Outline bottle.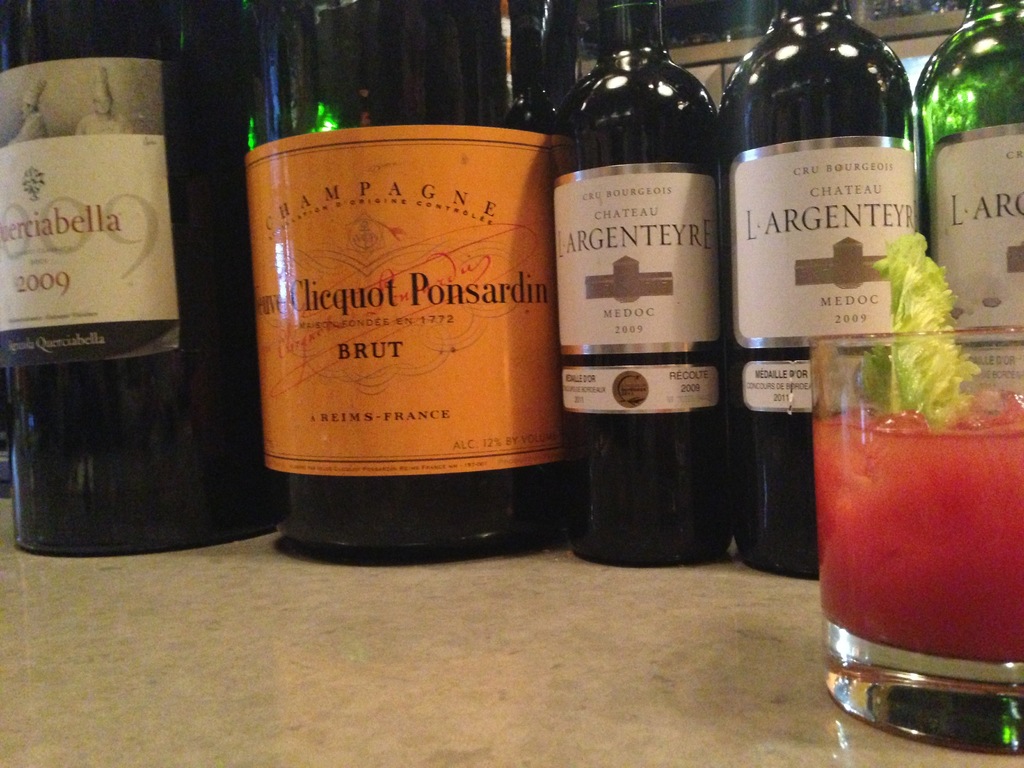
Outline: left=0, top=0, right=276, bottom=557.
